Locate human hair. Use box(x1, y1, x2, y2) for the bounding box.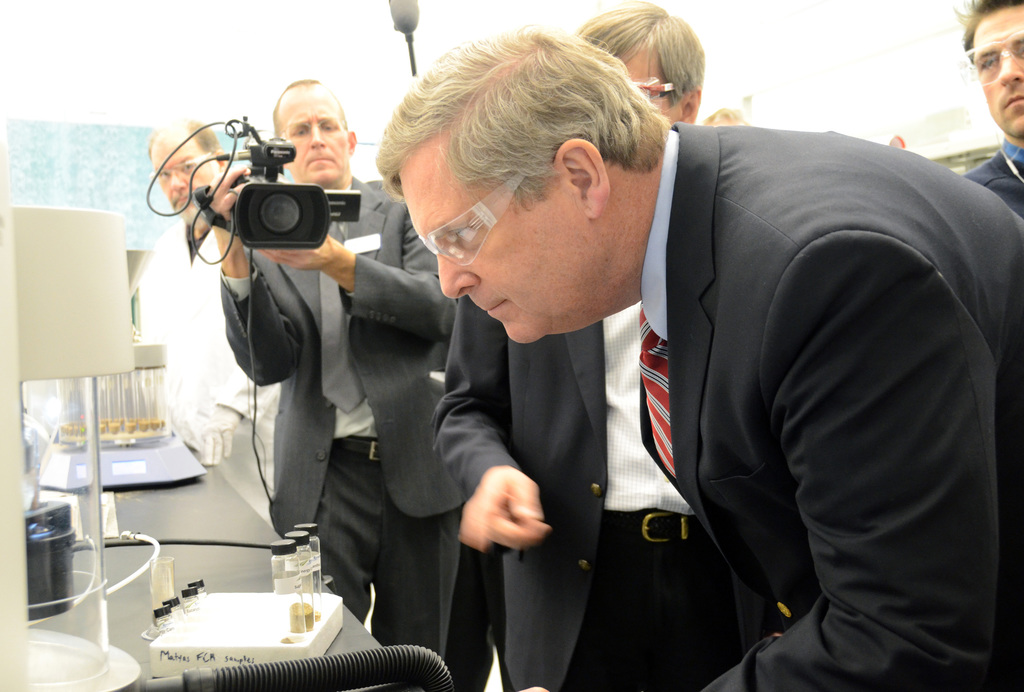
box(372, 18, 676, 210).
